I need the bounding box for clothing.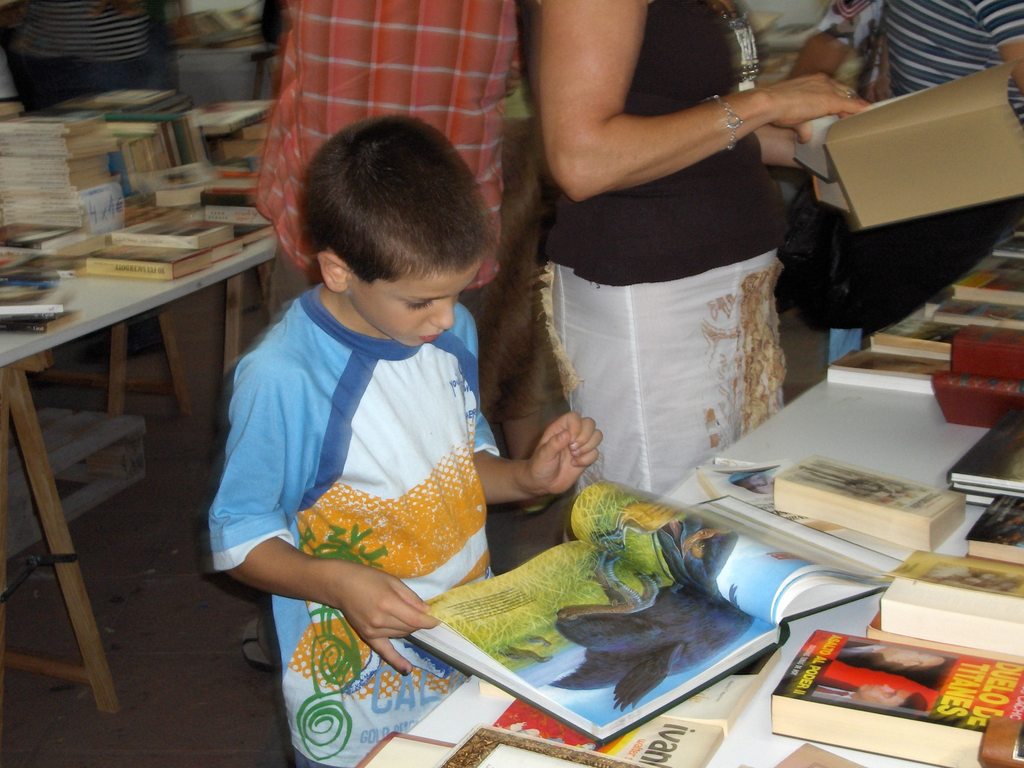
Here it is: [212,262,521,767].
